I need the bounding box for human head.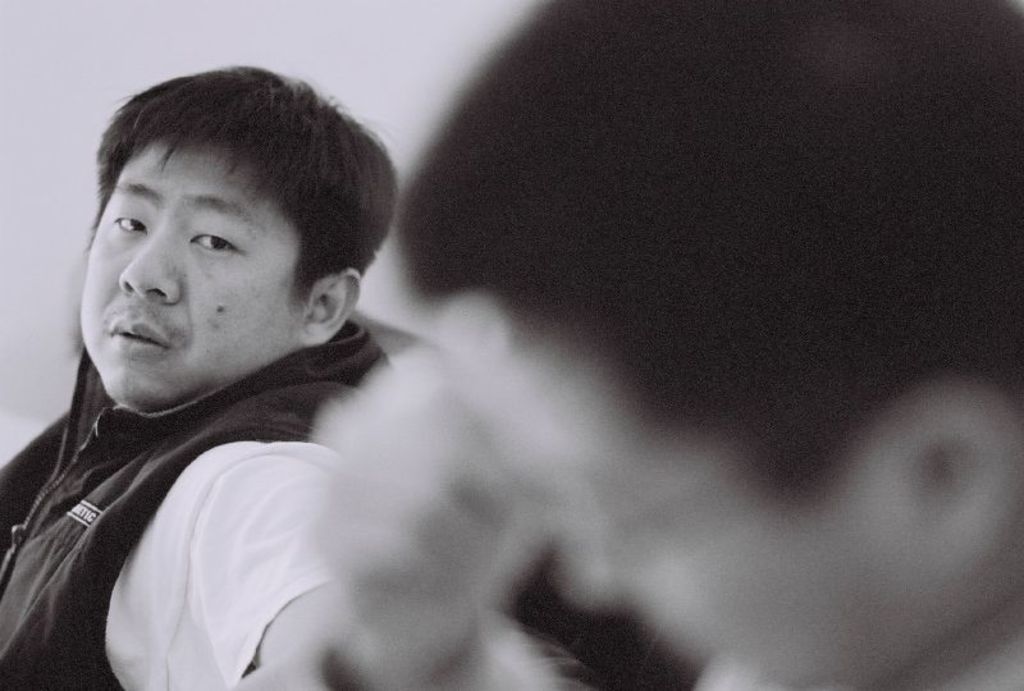
Here it is: rect(396, 0, 1021, 690).
